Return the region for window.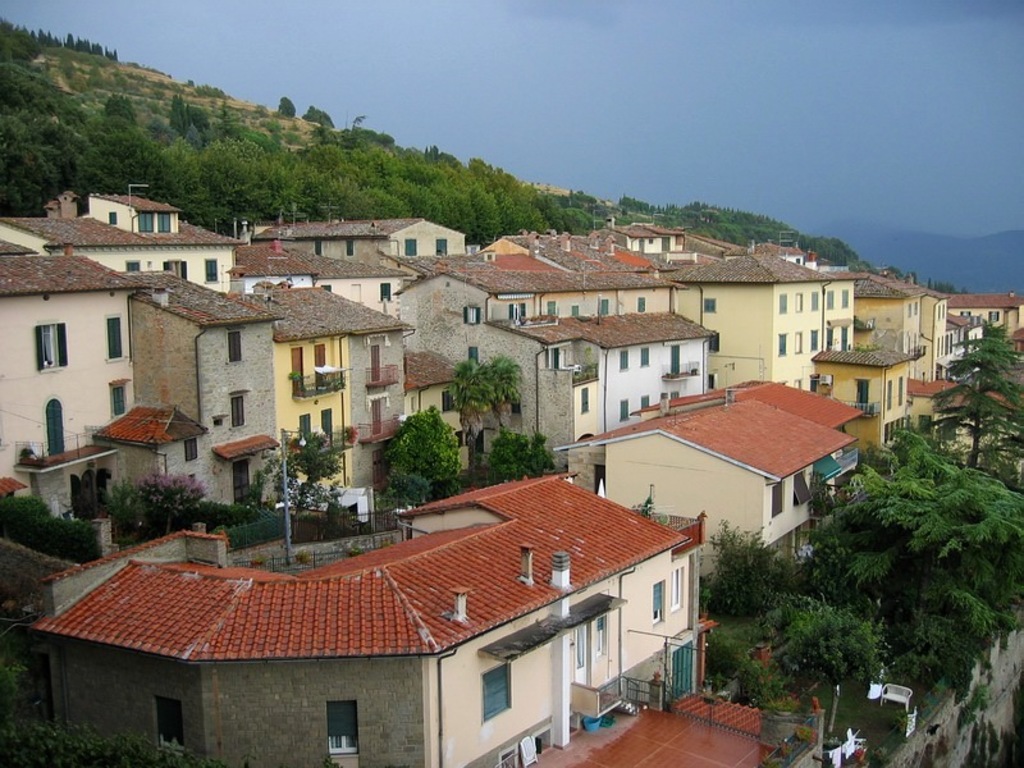
<bbox>664, 570, 684, 611</bbox>.
